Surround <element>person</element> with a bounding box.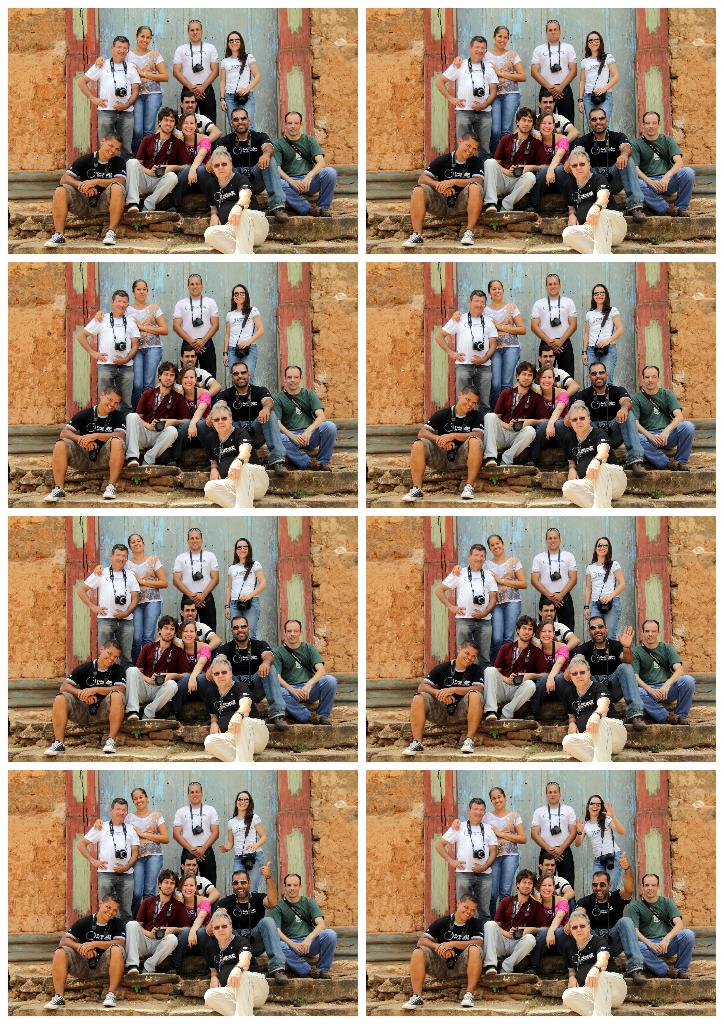
<bbox>122, 614, 189, 716</bbox>.
